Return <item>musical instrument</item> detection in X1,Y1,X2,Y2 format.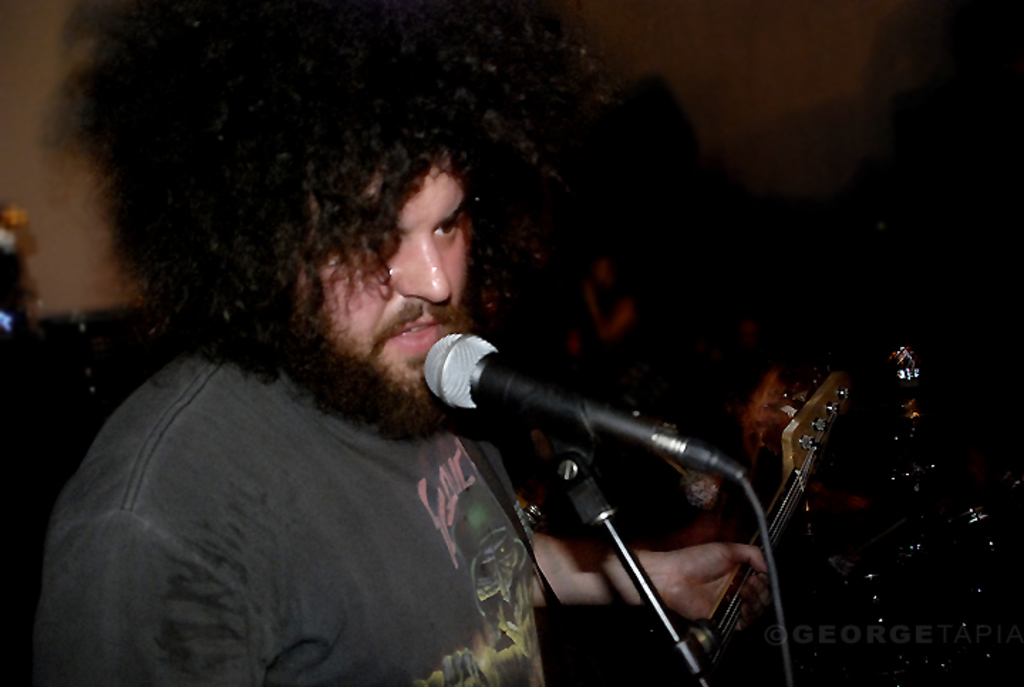
559,360,865,686.
